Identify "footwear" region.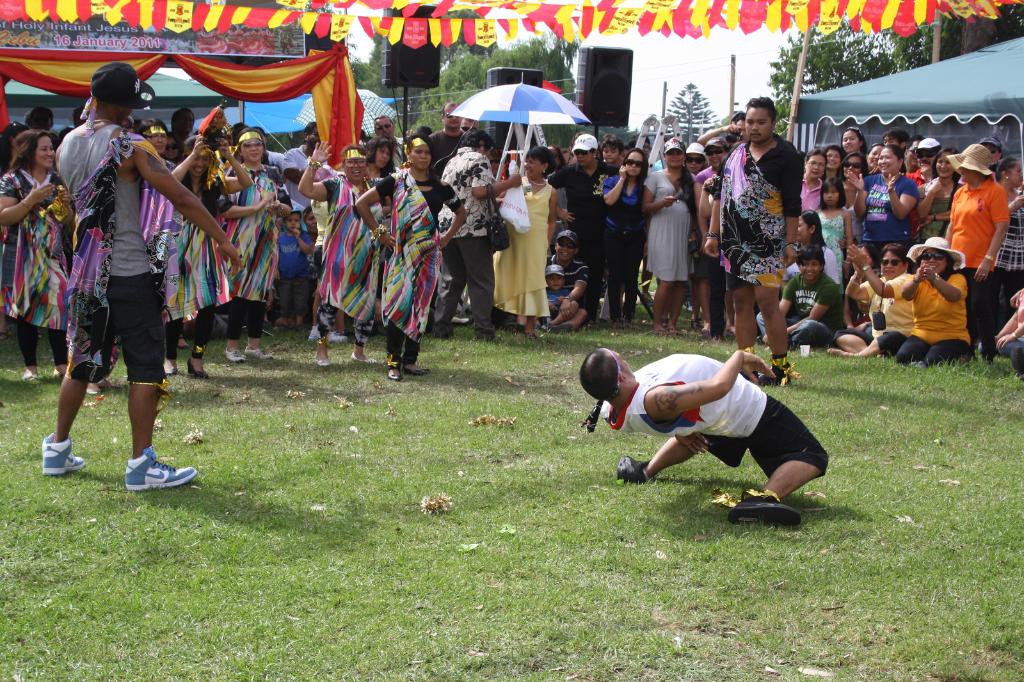
Region: 732,501,808,527.
